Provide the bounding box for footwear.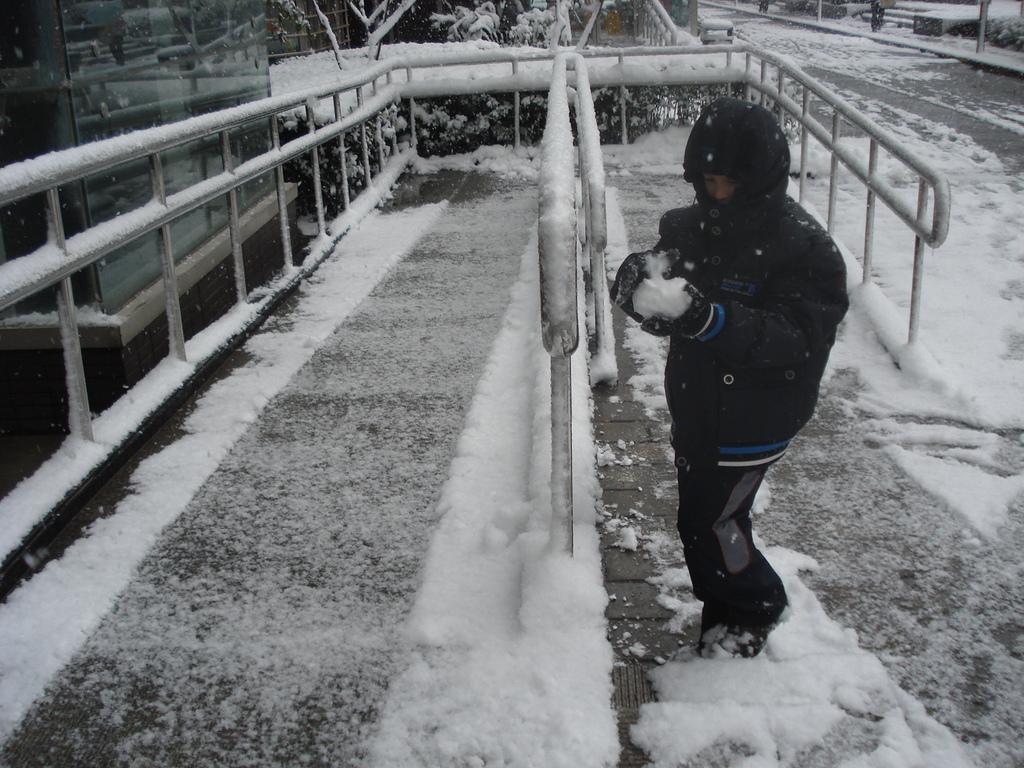
[703,591,731,640].
